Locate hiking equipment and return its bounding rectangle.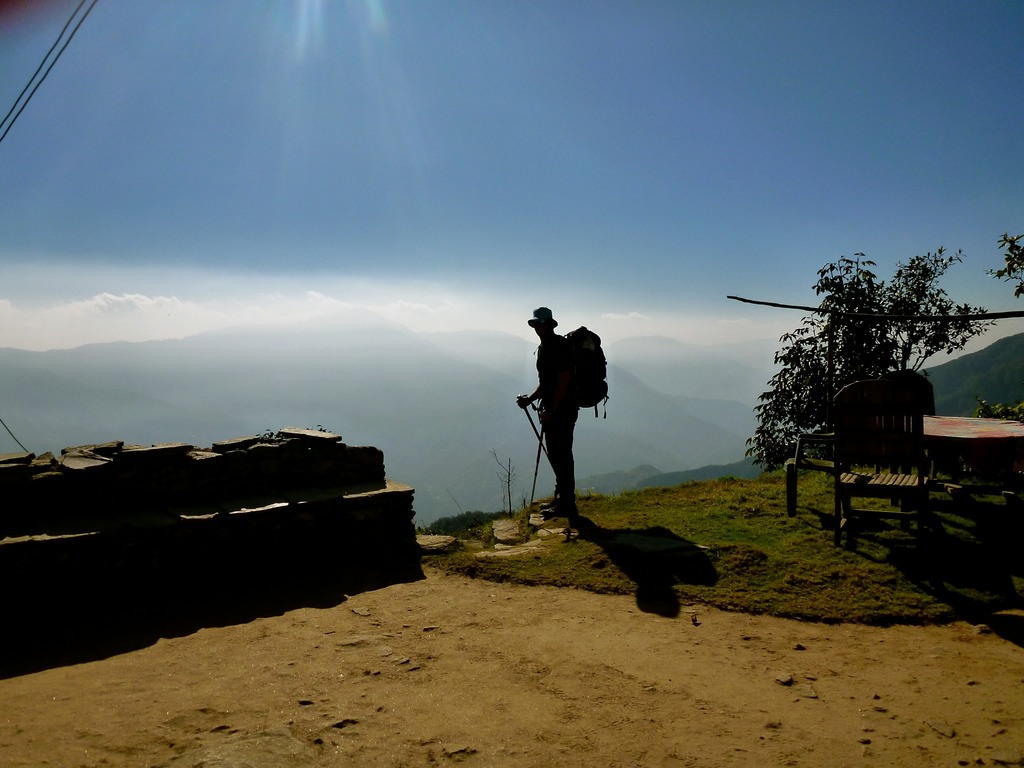
517/394/557/475.
